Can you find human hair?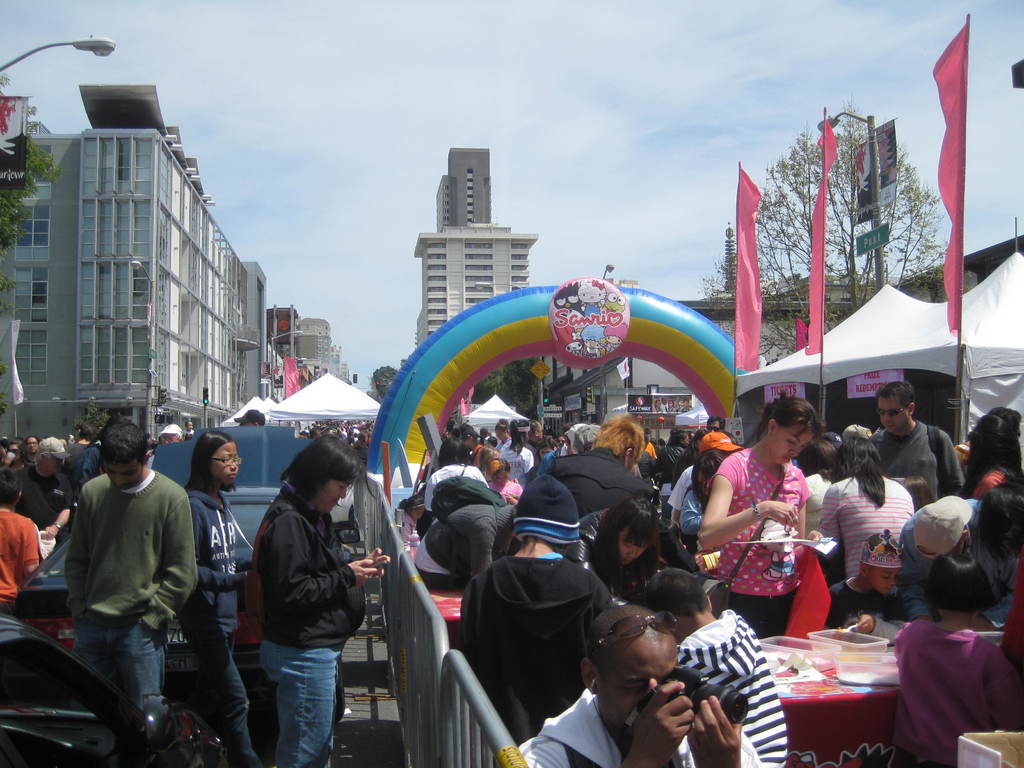
Yes, bounding box: x1=100 y1=420 x2=145 y2=476.
